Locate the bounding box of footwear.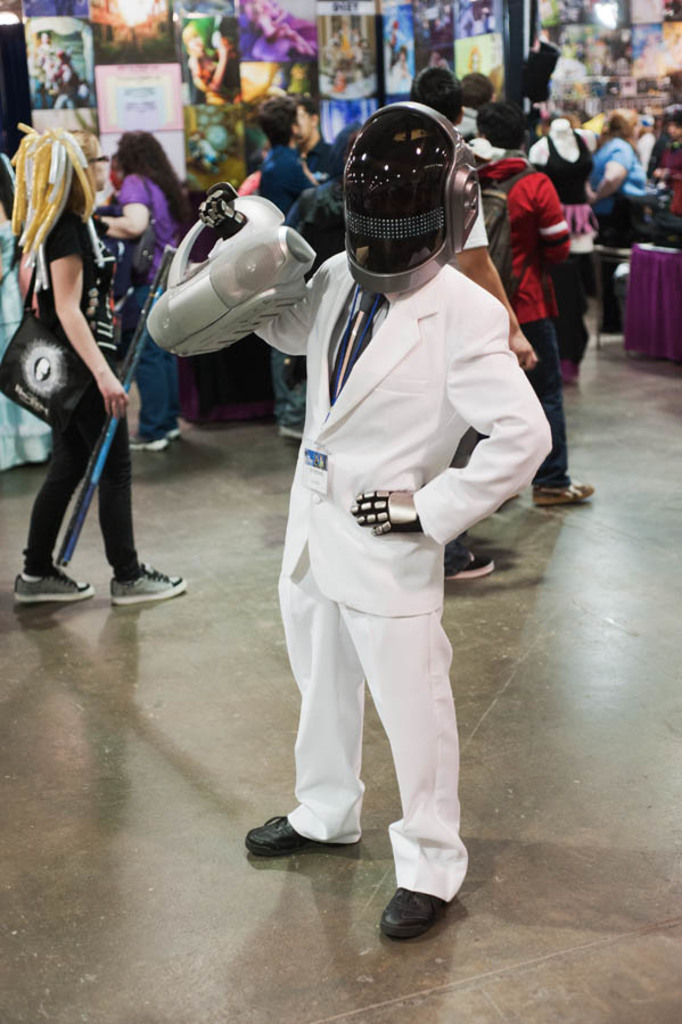
Bounding box: {"x1": 276, "y1": 427, "x2": 304, "y2": 437}.
